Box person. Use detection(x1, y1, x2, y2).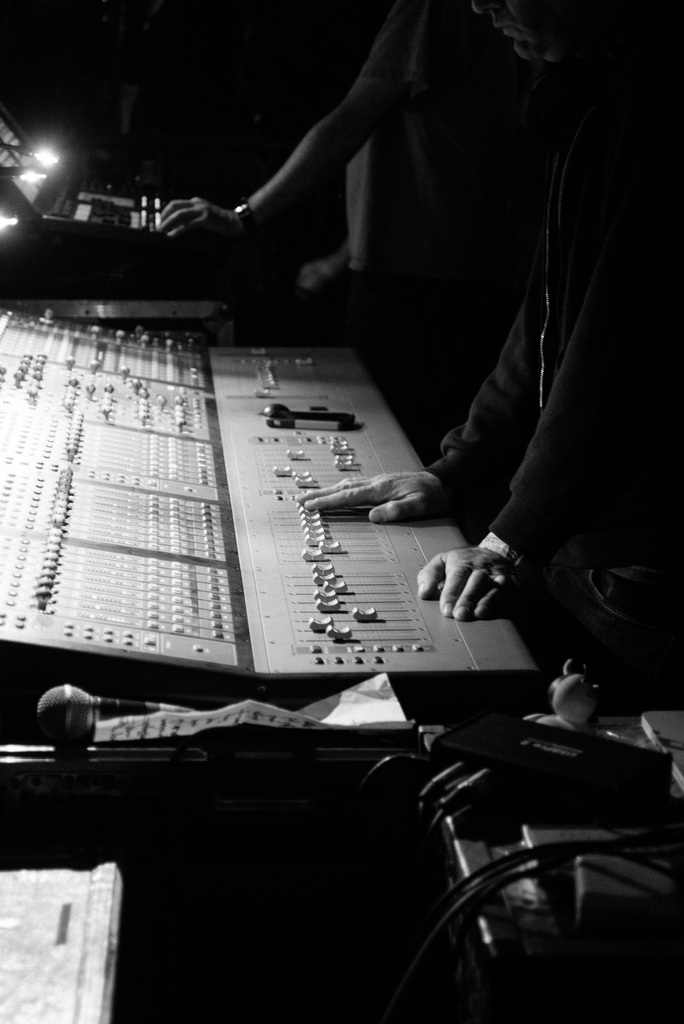
detection(291, 0, 683, 692).
